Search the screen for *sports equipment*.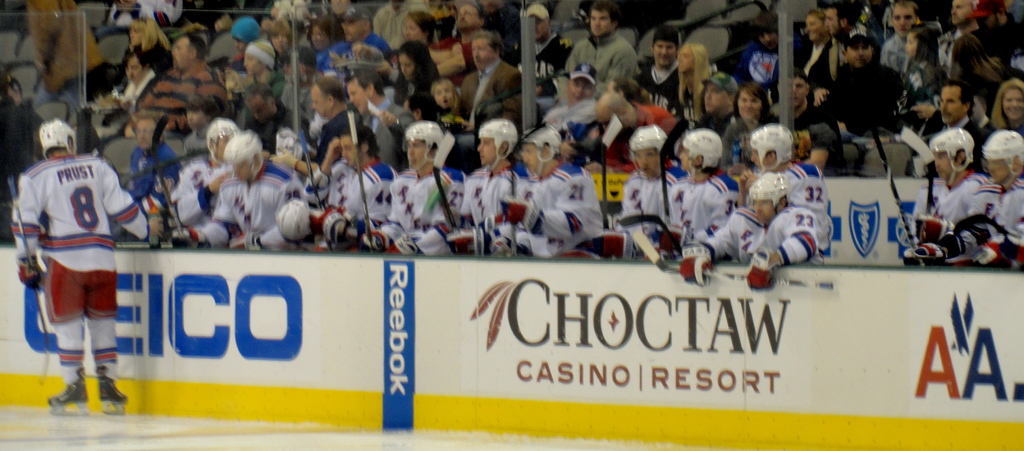
Found at left=15, top=258, right=40, bottom=288.
